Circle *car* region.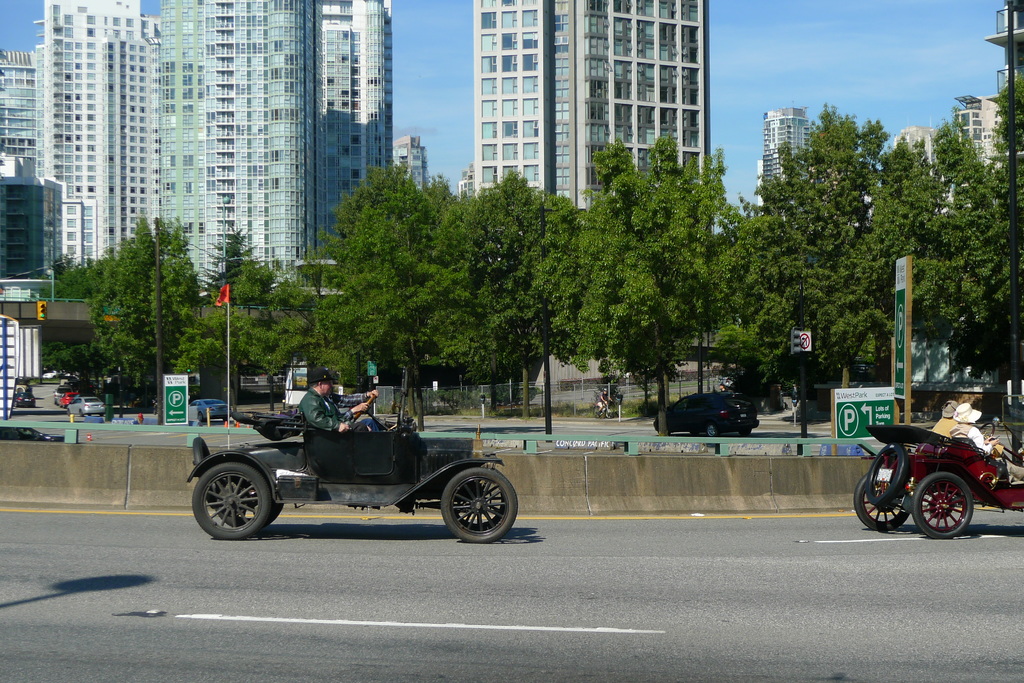
Region: [648, 391, 757, 435].
